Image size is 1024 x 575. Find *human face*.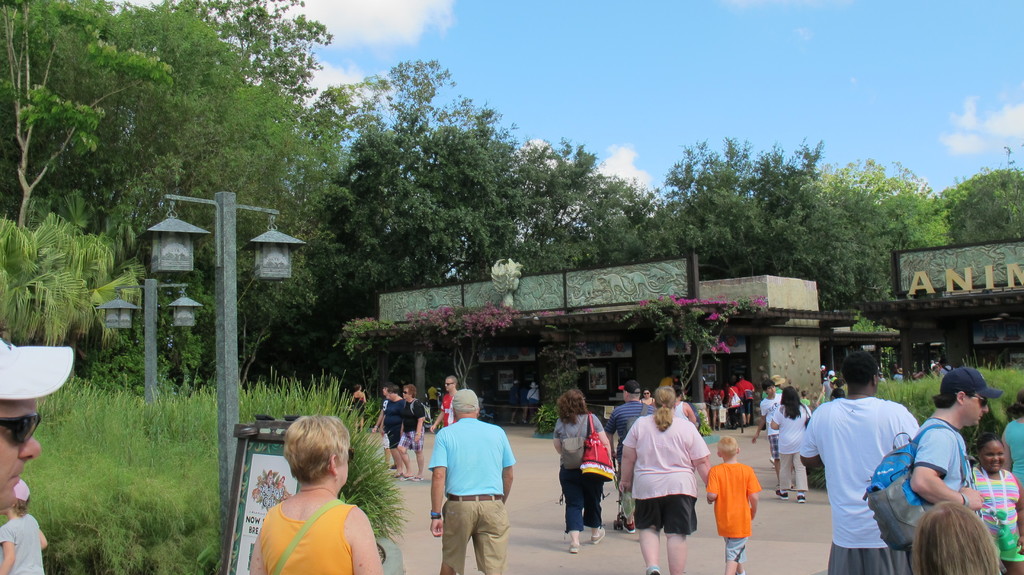
444/378/453/391.
